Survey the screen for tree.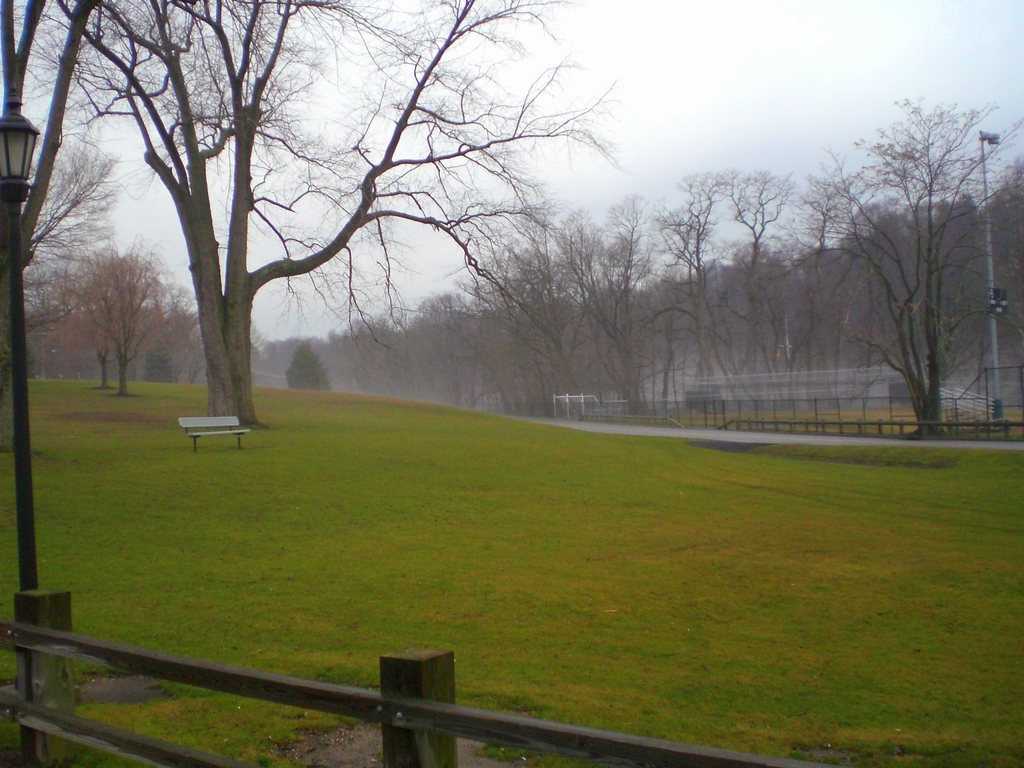
Survey found: [60, 239, 200, 401].
